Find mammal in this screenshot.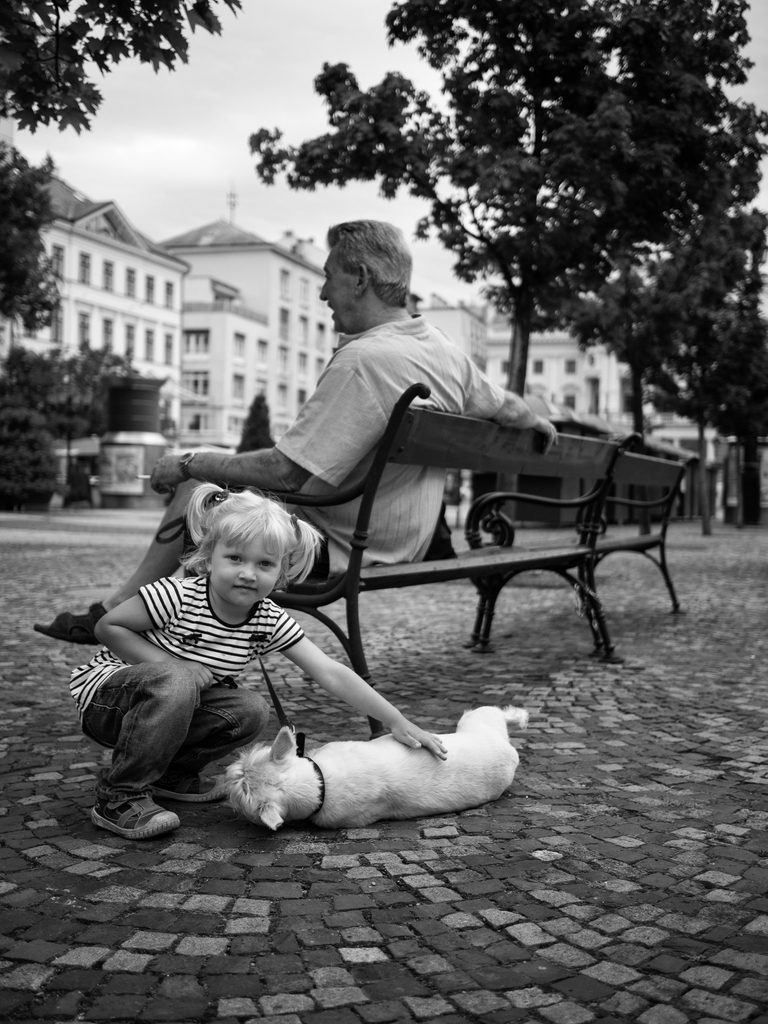
The bounding box for mammal is 35/218/562/644.
